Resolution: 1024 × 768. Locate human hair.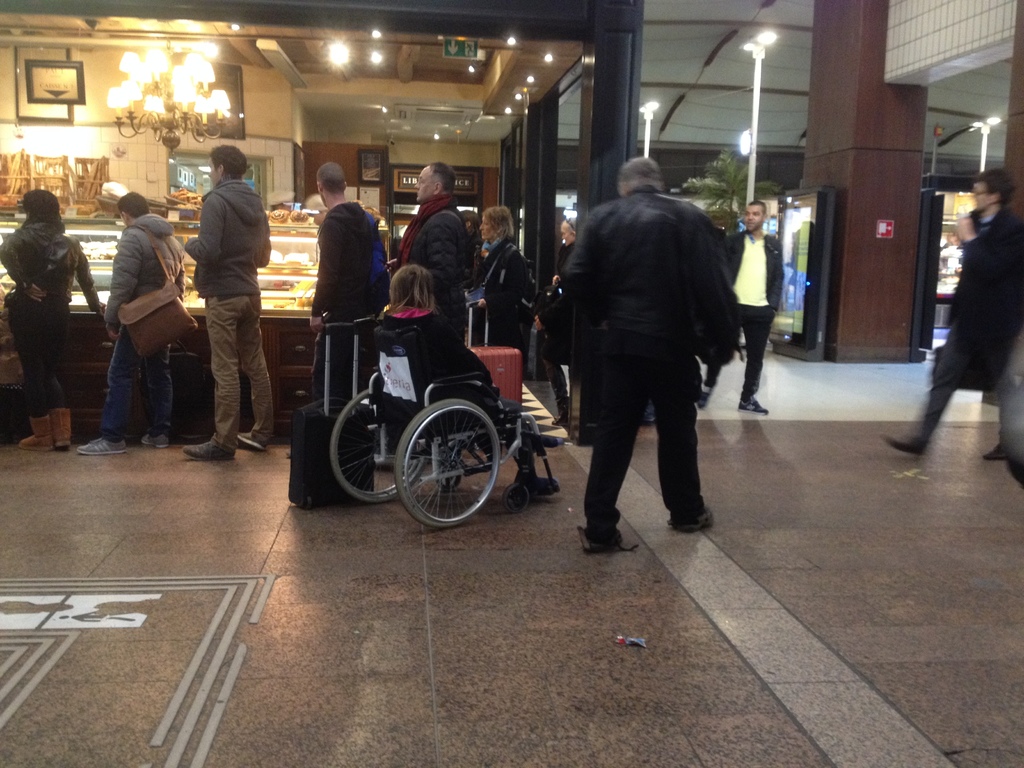
Rect(746, 199, 767, 224).
